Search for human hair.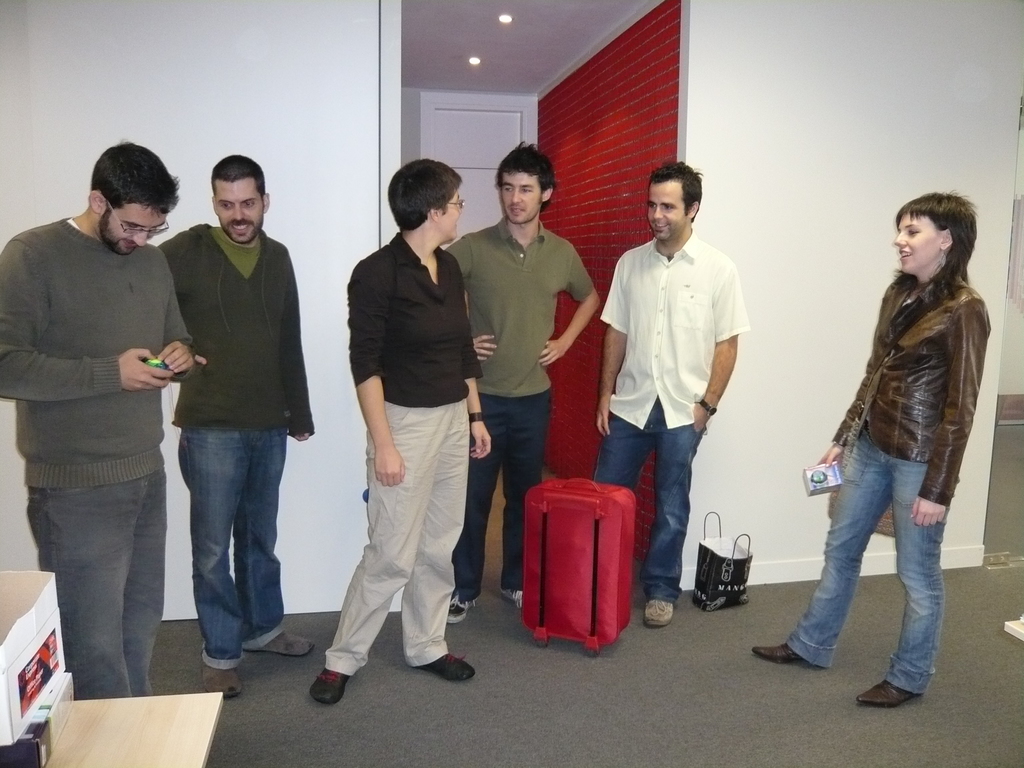
Found at select_region(209, 155, 268, 200).
